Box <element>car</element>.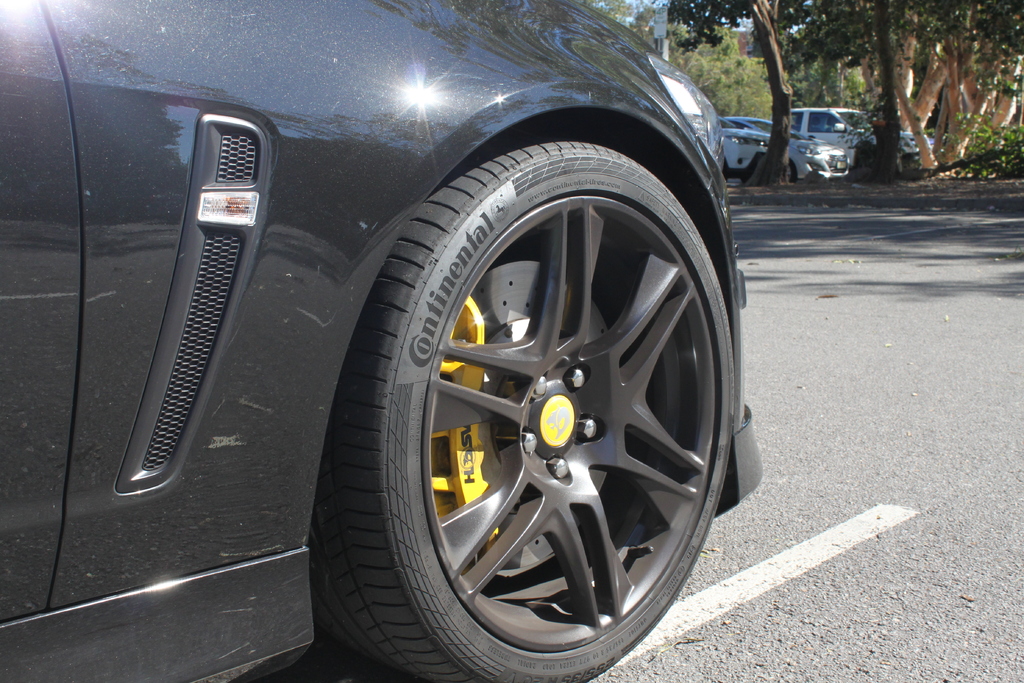
l=748, t=115, r=852, b=182.
